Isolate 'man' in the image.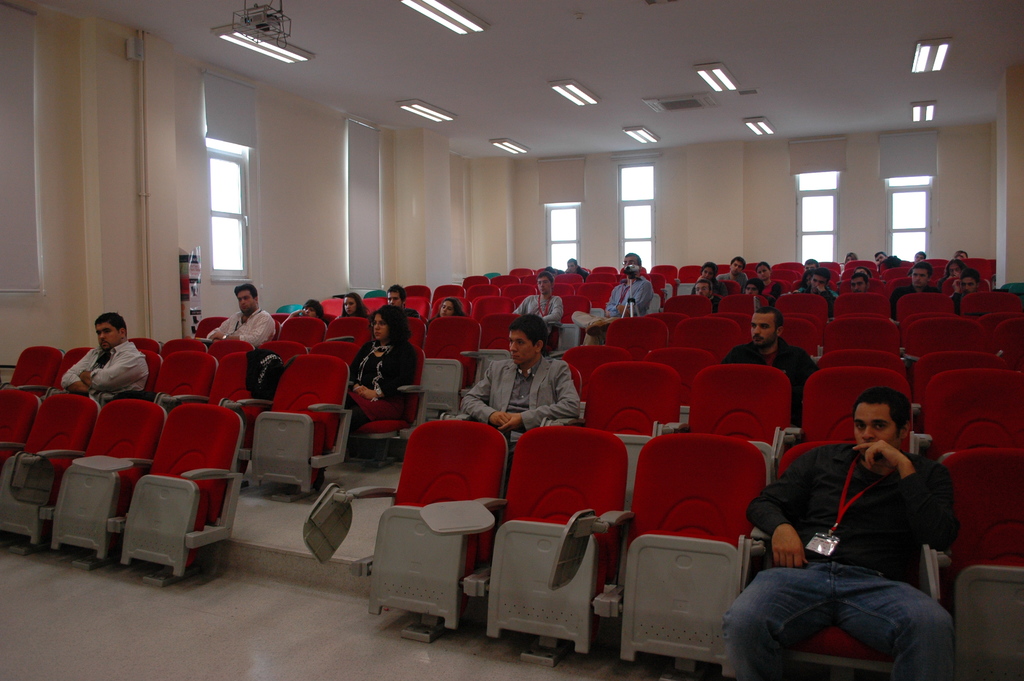
Isolated region: [left=717, top=308, right=822, bottom=427].
